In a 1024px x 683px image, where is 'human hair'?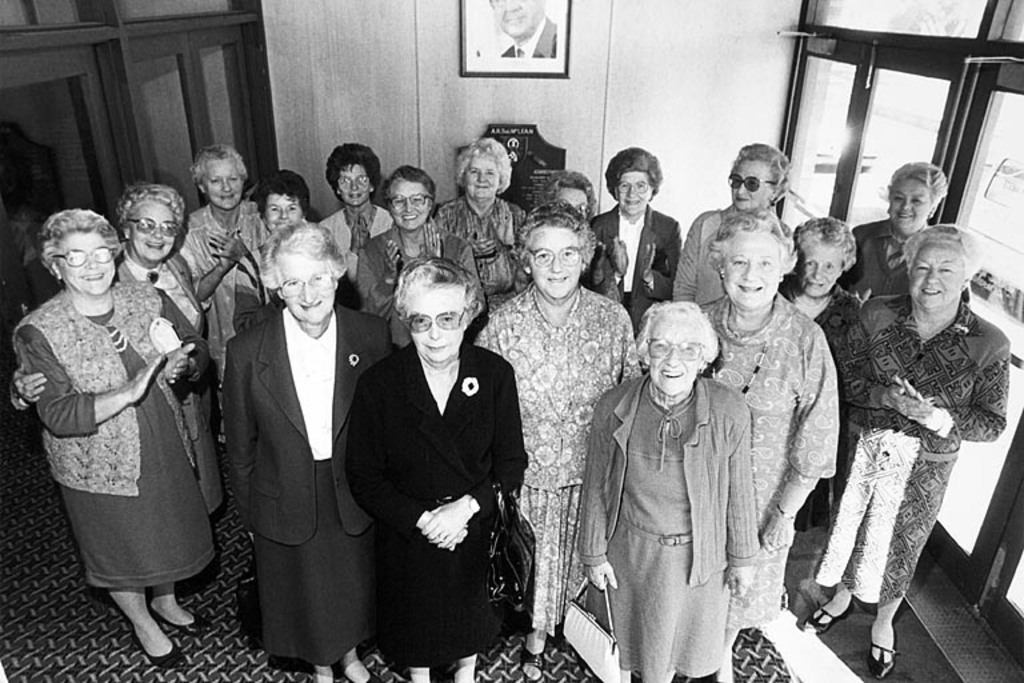
<region>43, 208, 121, 273</region>.
